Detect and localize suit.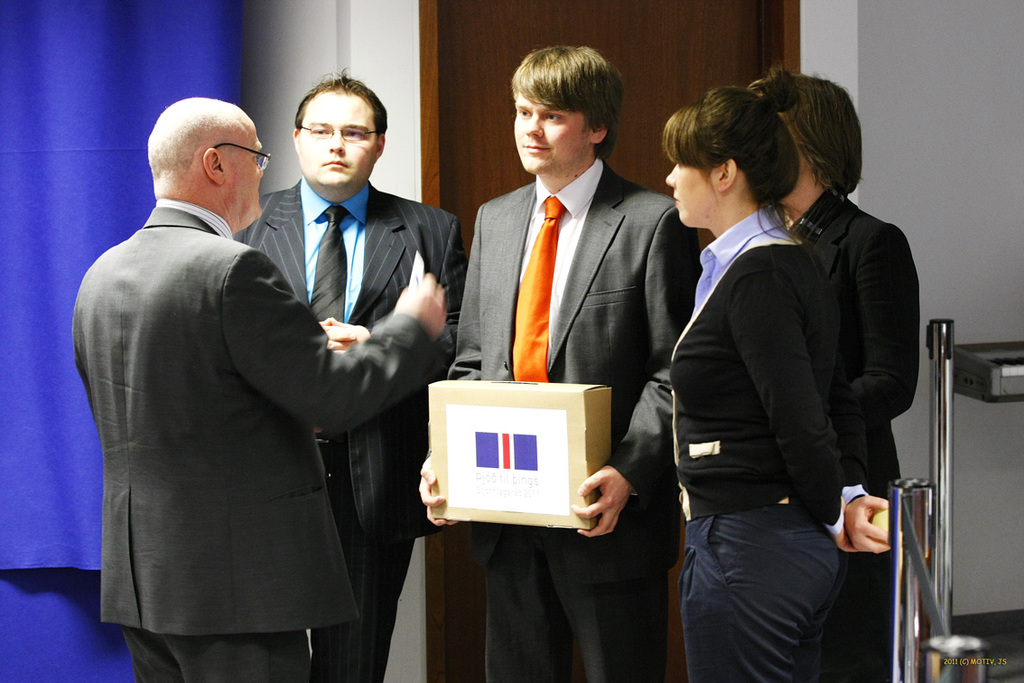
Localized at left=436, top=154, right=705, bottom=682.
